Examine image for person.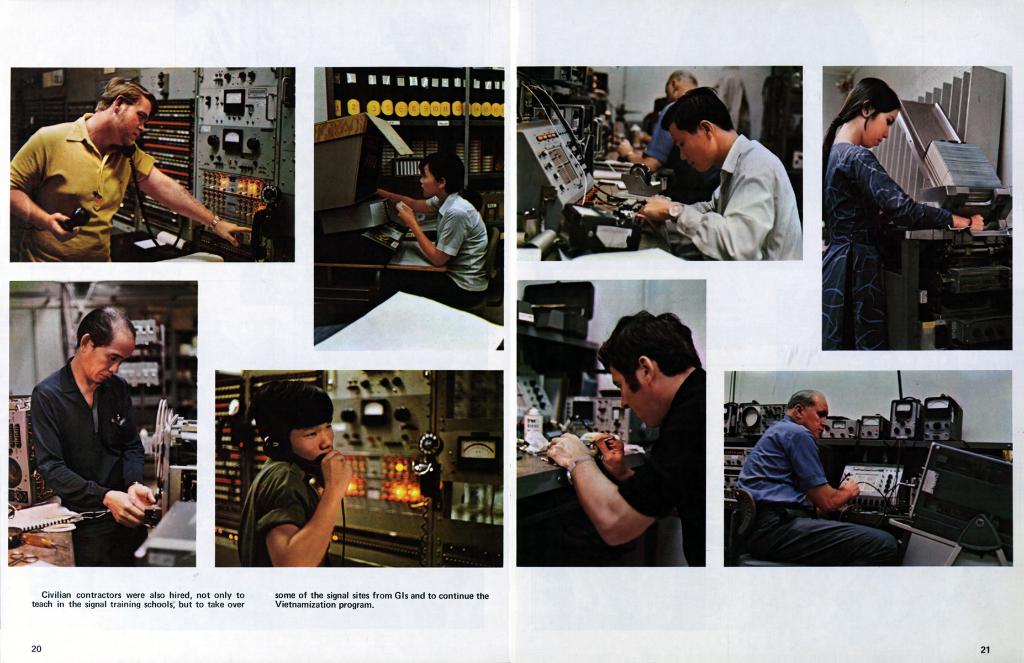
Examination result: (820, 78, 985, 352).
